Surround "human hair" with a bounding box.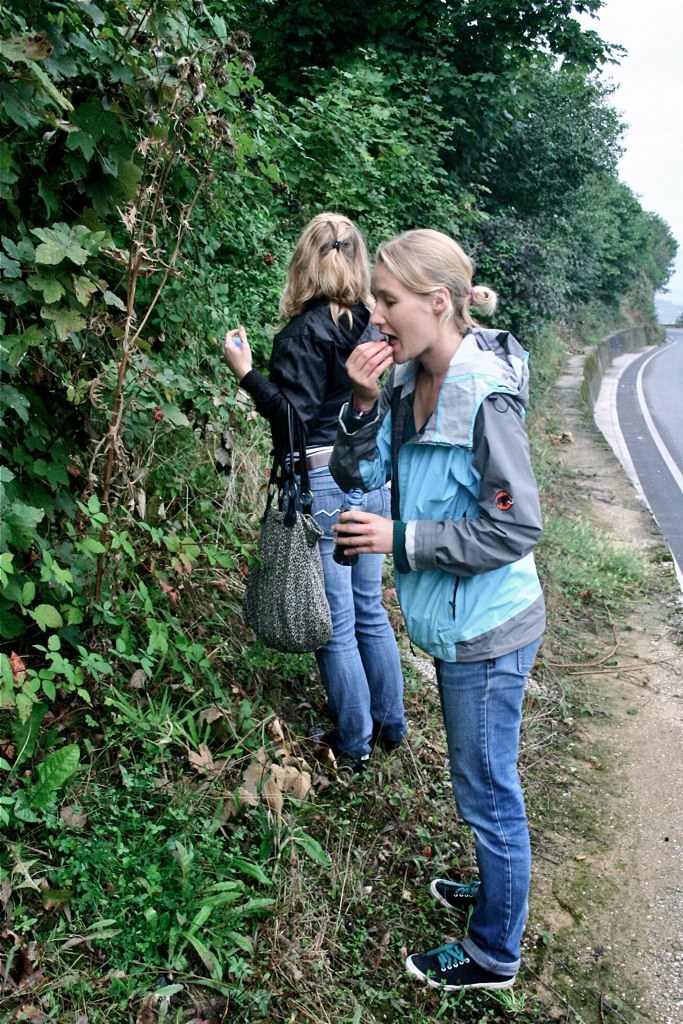
<bbox>367, 233, 492, 346</bbox>.
